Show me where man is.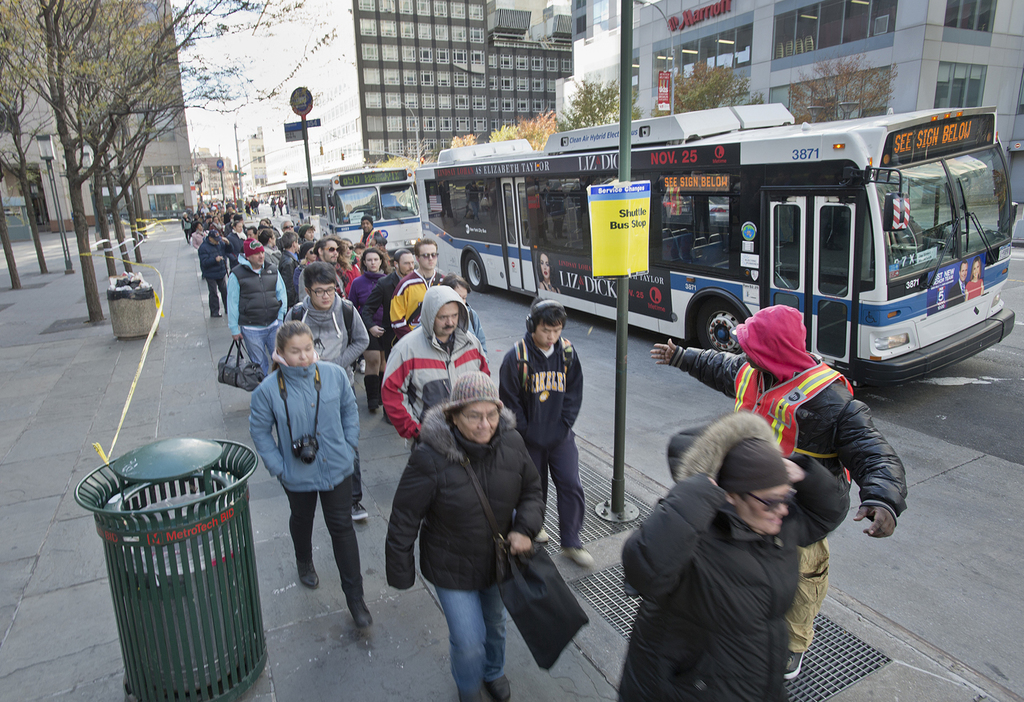
man is at (x1=373, y1=280, x2=492, y2=442).
